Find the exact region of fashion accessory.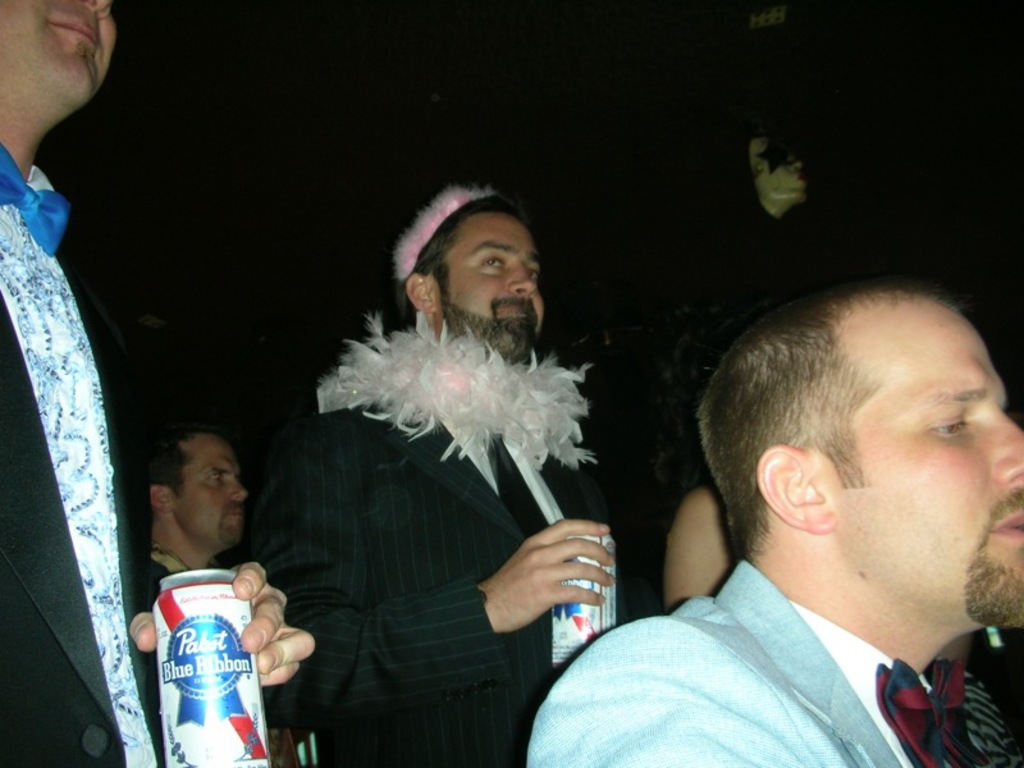
Exact region: [x1=389, y1=177, x2=507, y2=279].
